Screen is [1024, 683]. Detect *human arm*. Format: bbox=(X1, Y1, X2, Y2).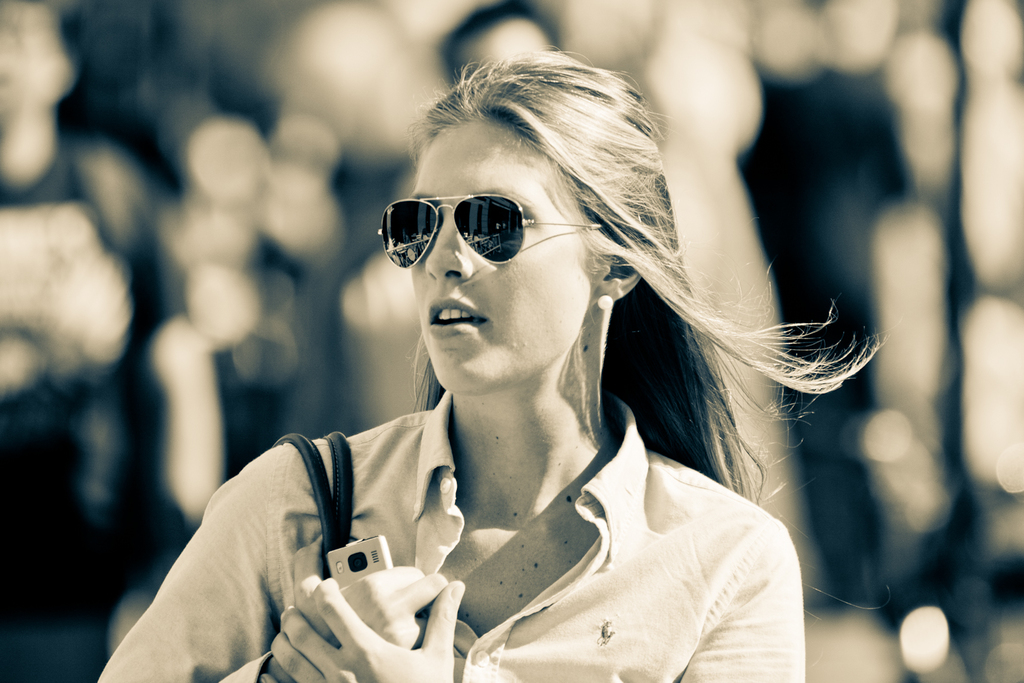
bbox=(255, 525, 806, 682).
